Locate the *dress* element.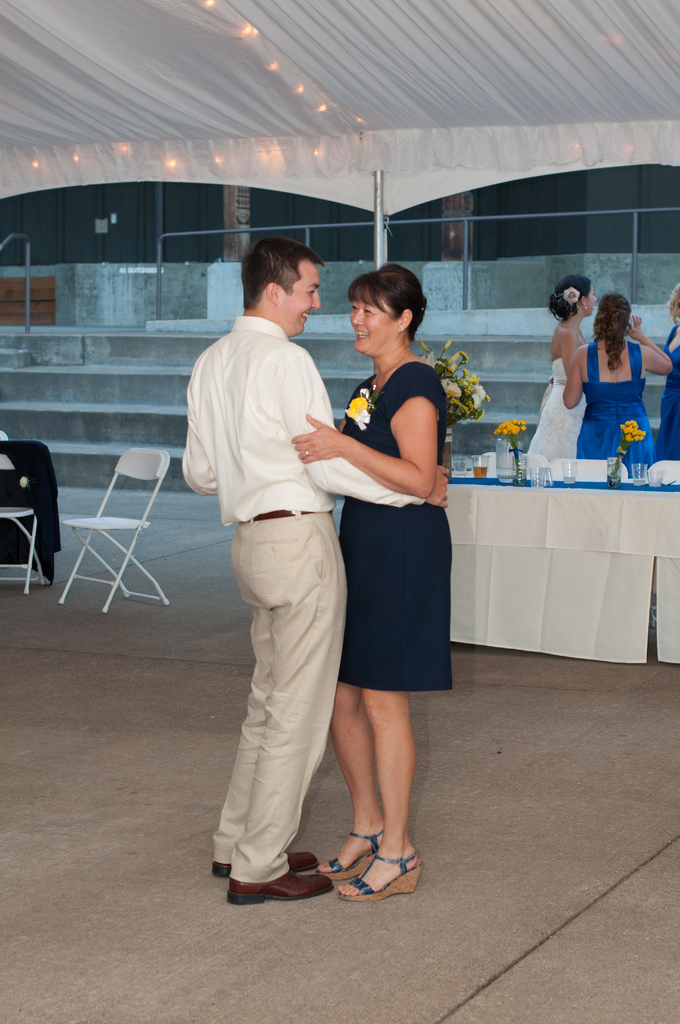
Element bbox: rect(658, 330, 679, 462).
